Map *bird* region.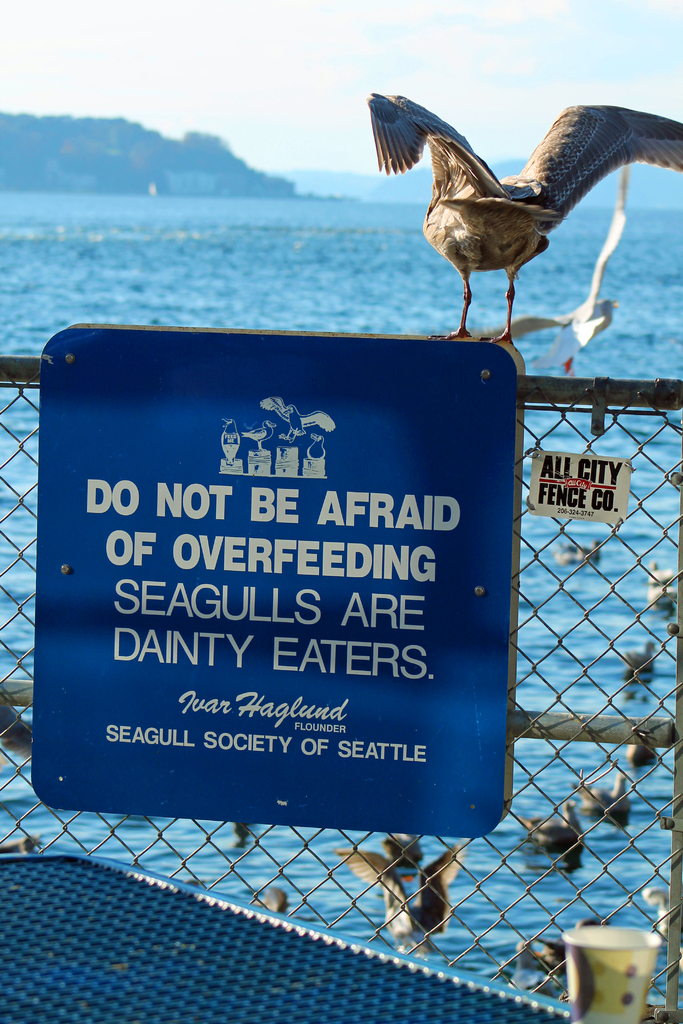
Mapped to [x1=624, y1=743, x2=659, y2=764].
